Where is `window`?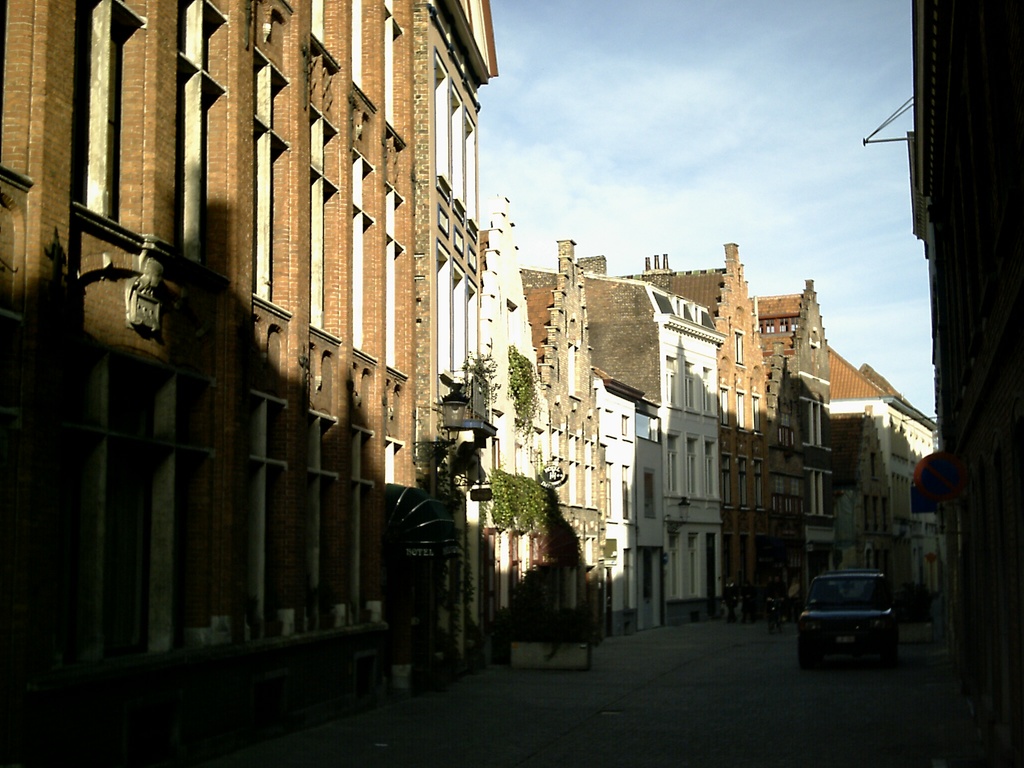
(x1=654, y1=291, x2=675, y2=314).
